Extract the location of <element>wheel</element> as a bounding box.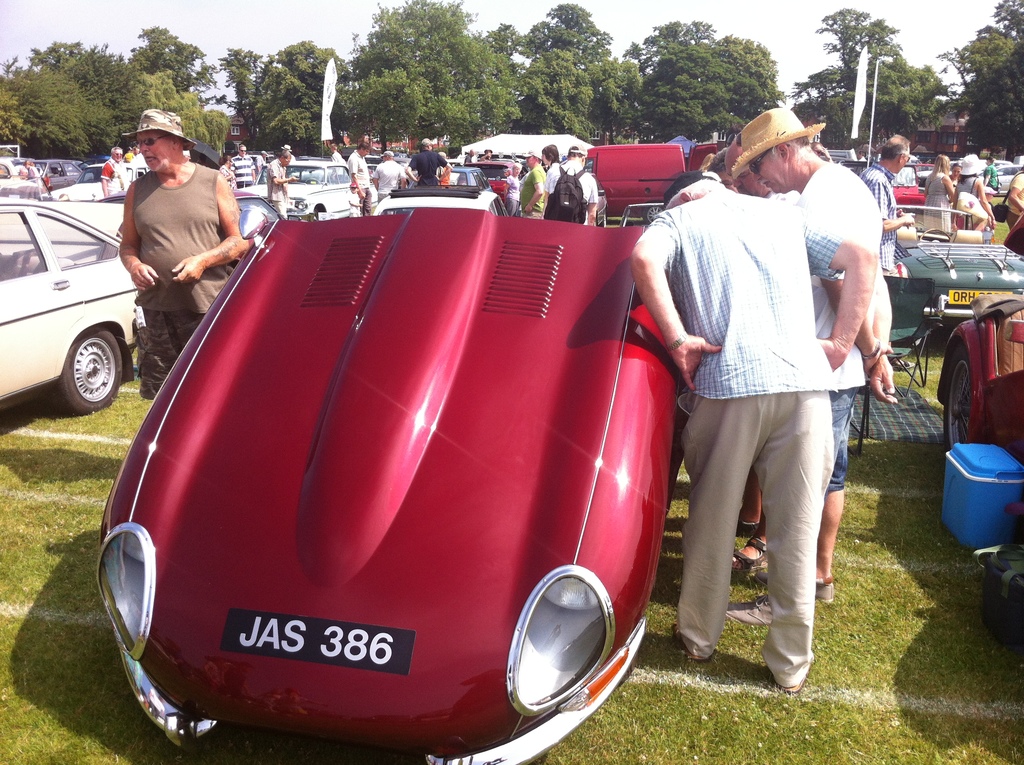
region(59, 336, 125, 416).
